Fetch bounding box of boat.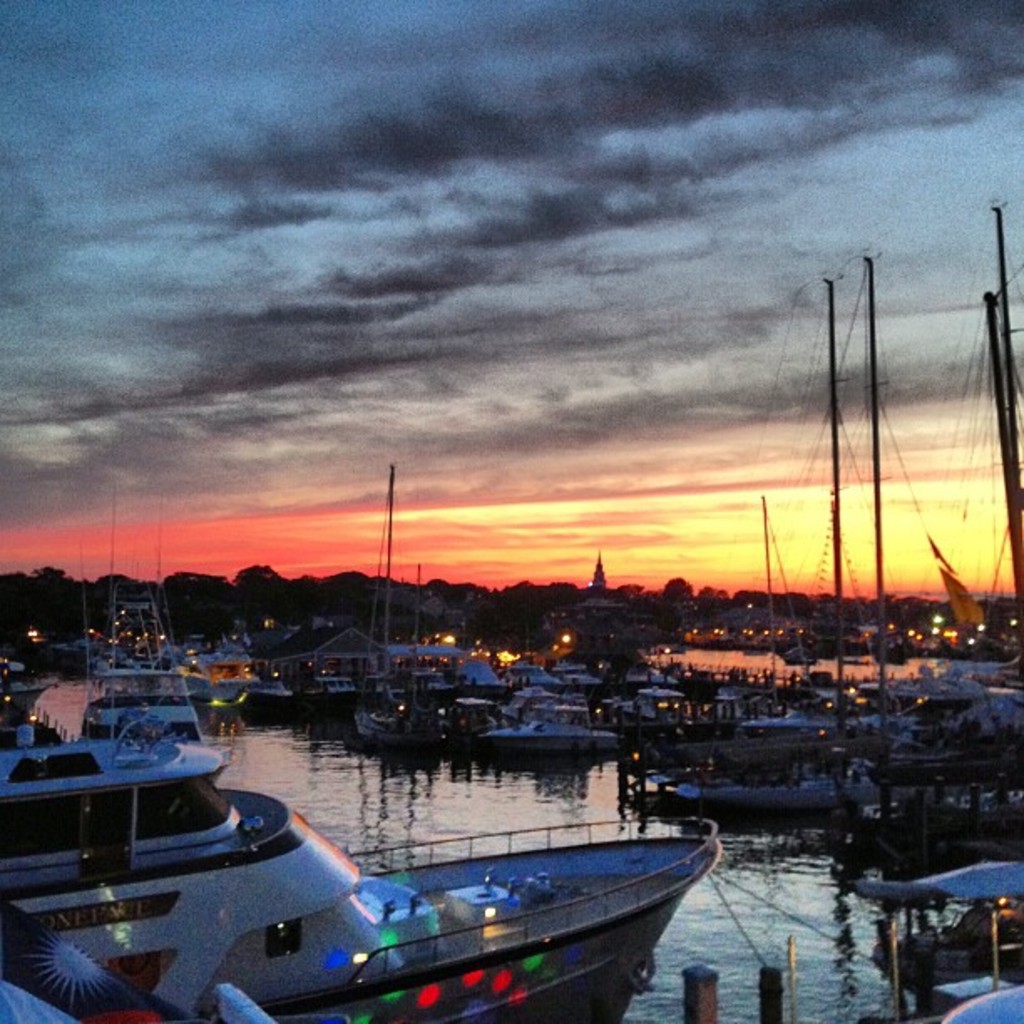
Bbox: Rect(477, 703, 622, 756).
